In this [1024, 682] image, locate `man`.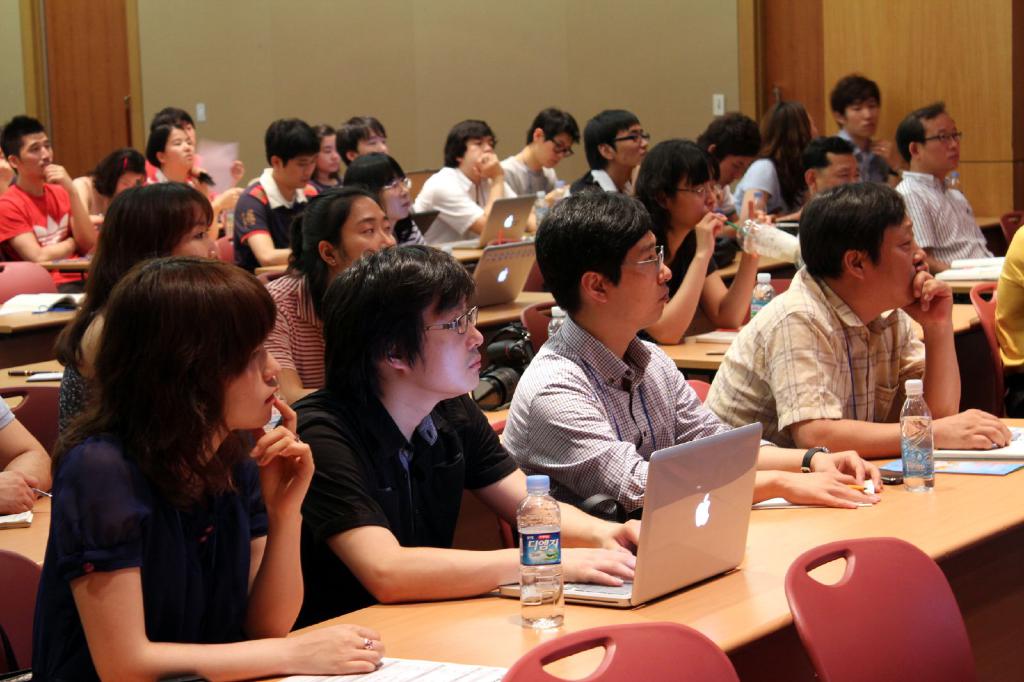
Bounding box: 892/103/996/283.
